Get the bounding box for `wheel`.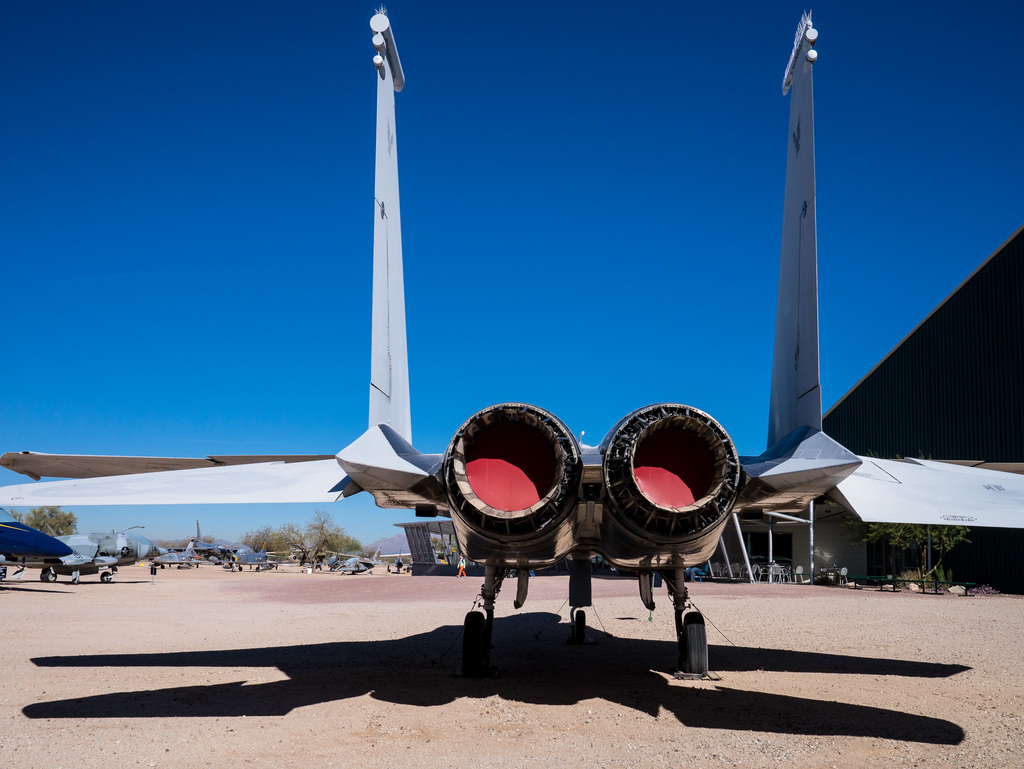
<box>101,564,113,583</box>.
